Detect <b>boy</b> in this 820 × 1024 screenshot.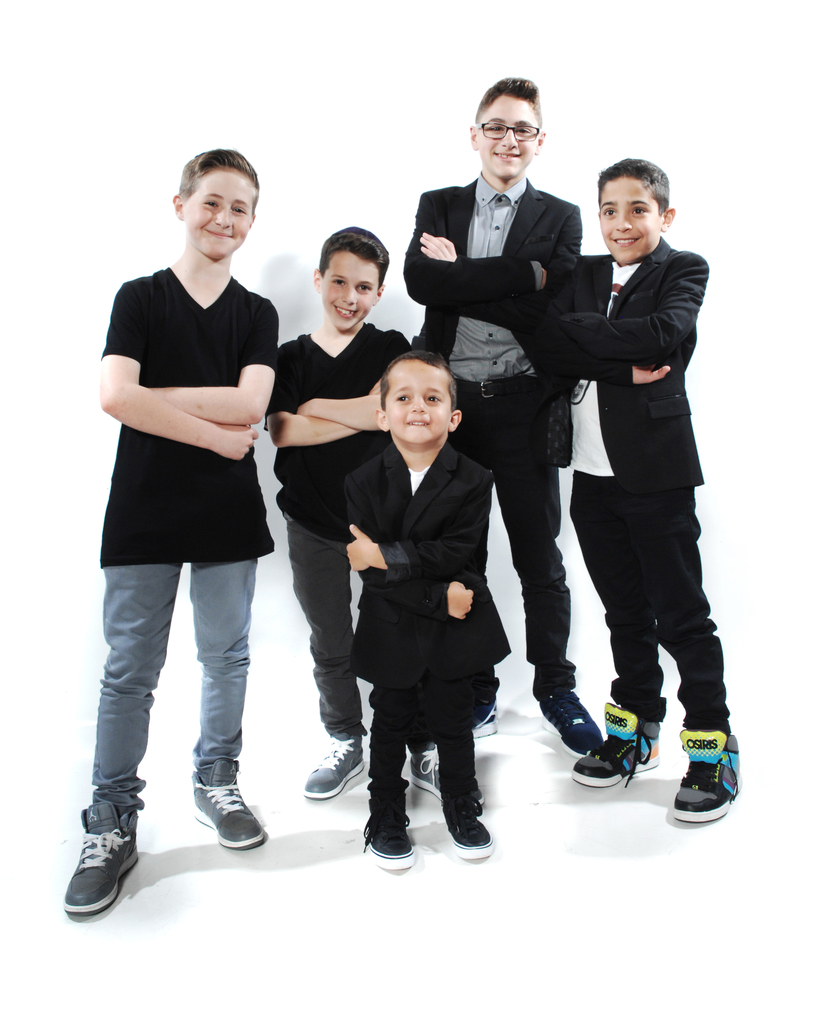
Detection: [534,157,741,822].
